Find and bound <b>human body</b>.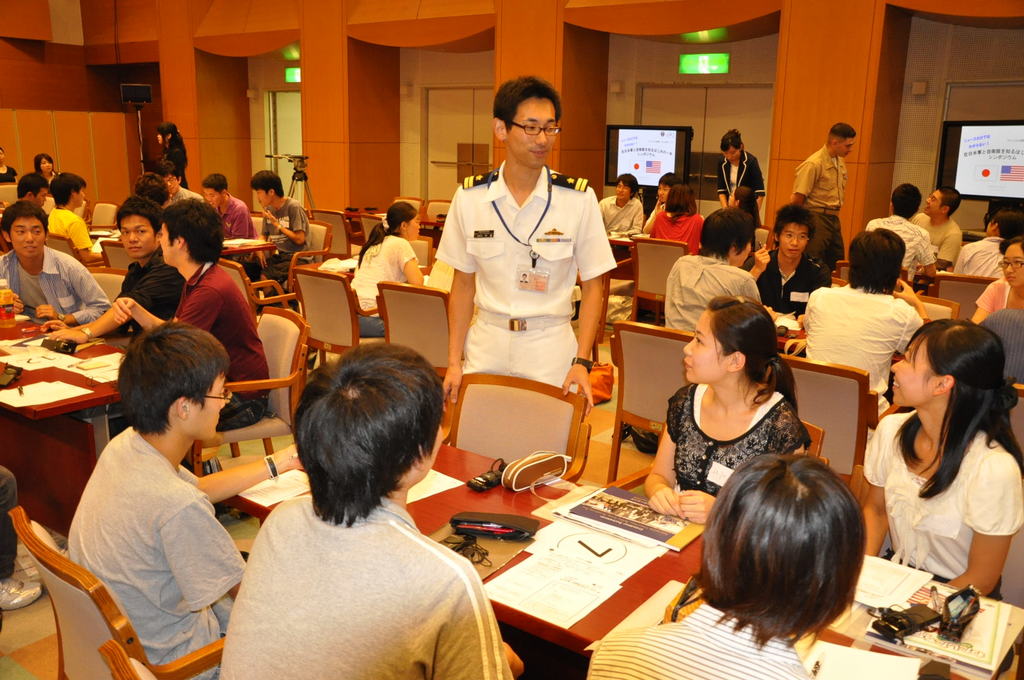
Bound: {"x1": 585, "y1": 453, "x2": 868, "y2": 679}.
